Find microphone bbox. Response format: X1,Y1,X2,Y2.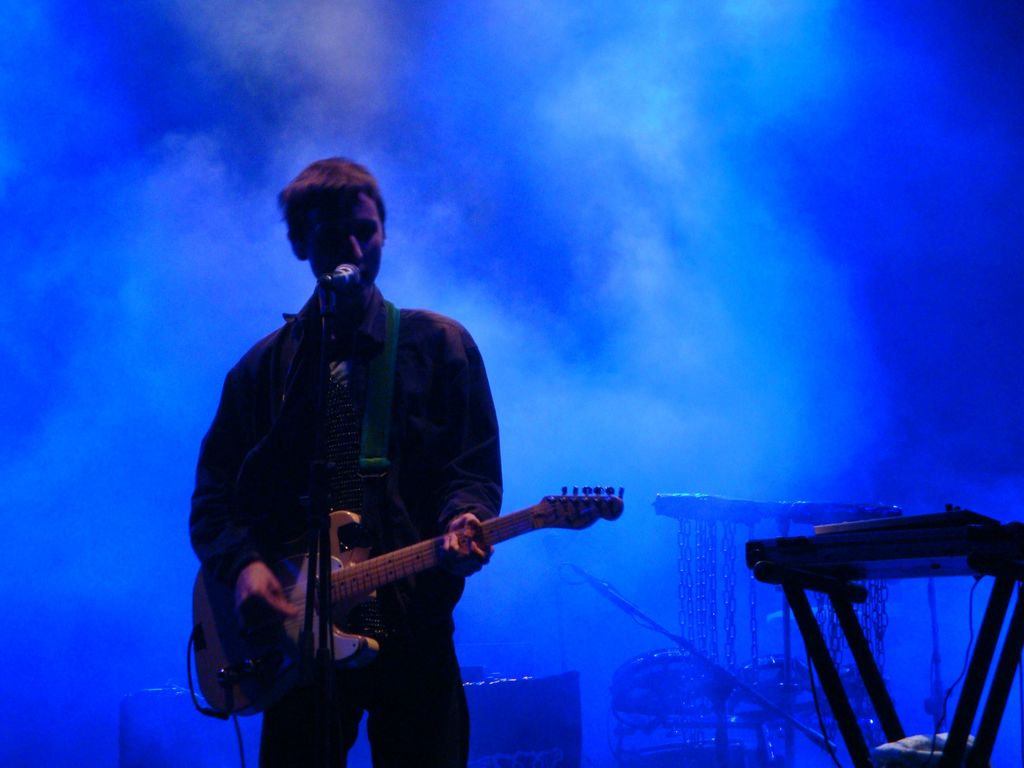
567,564,636,611.
